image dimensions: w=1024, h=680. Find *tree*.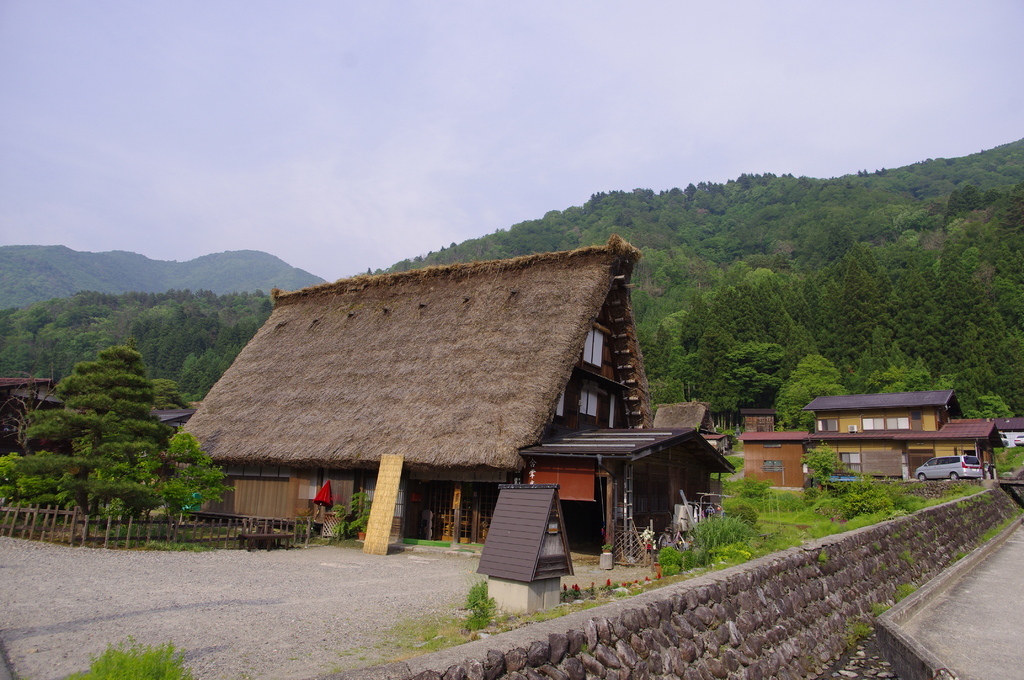
{"x1": 420, "y1": 211, "x2": 593, "y2": 255}.
